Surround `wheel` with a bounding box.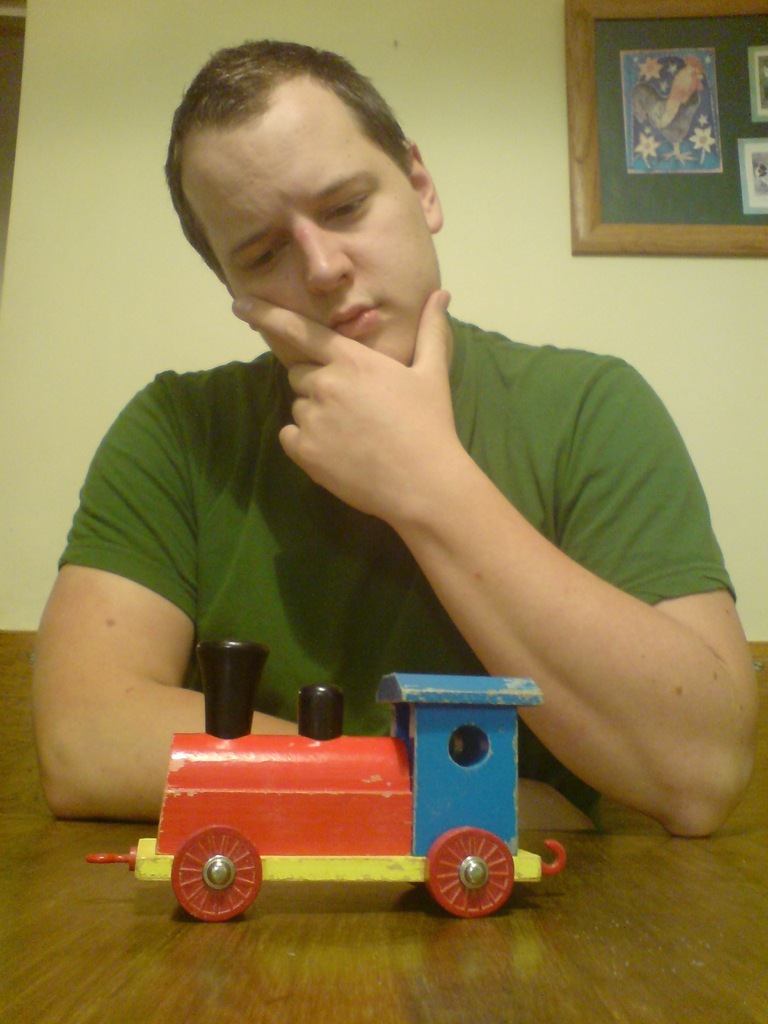
[left=415, top=837, right=518, bottom=909].
